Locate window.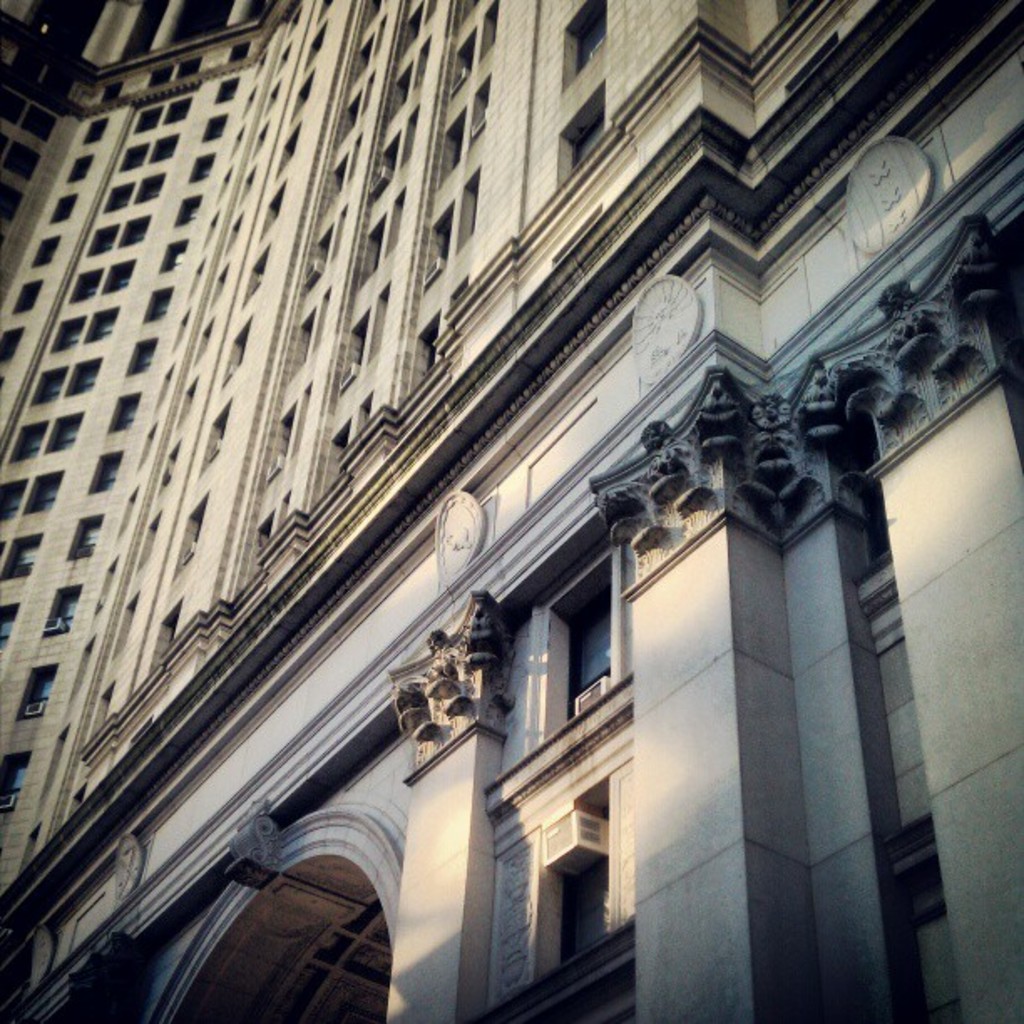
Bounding box: <box>105,395,144,432</box>.
